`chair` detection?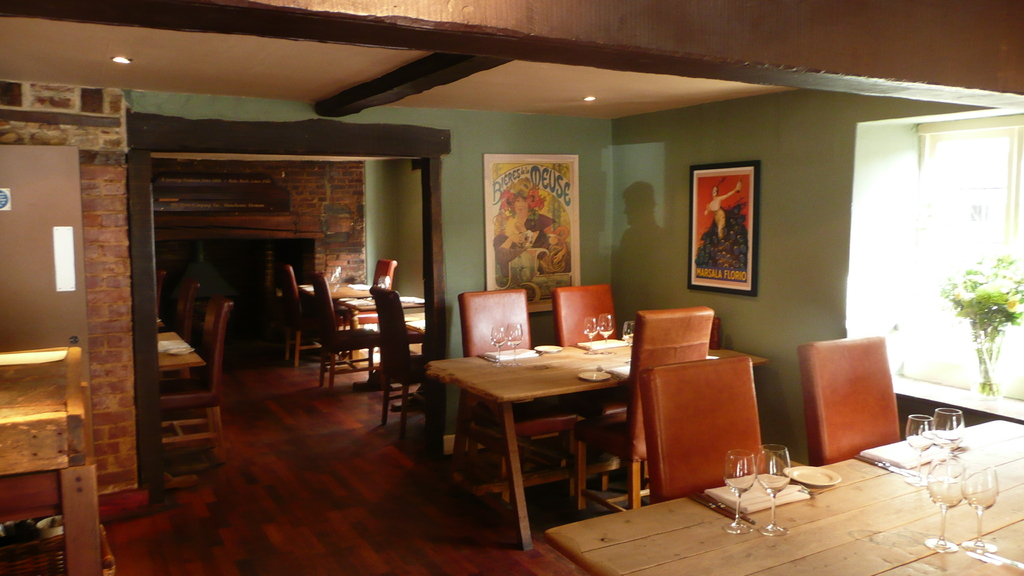
(x1=367, y1=256, x2=397, y2=291)
